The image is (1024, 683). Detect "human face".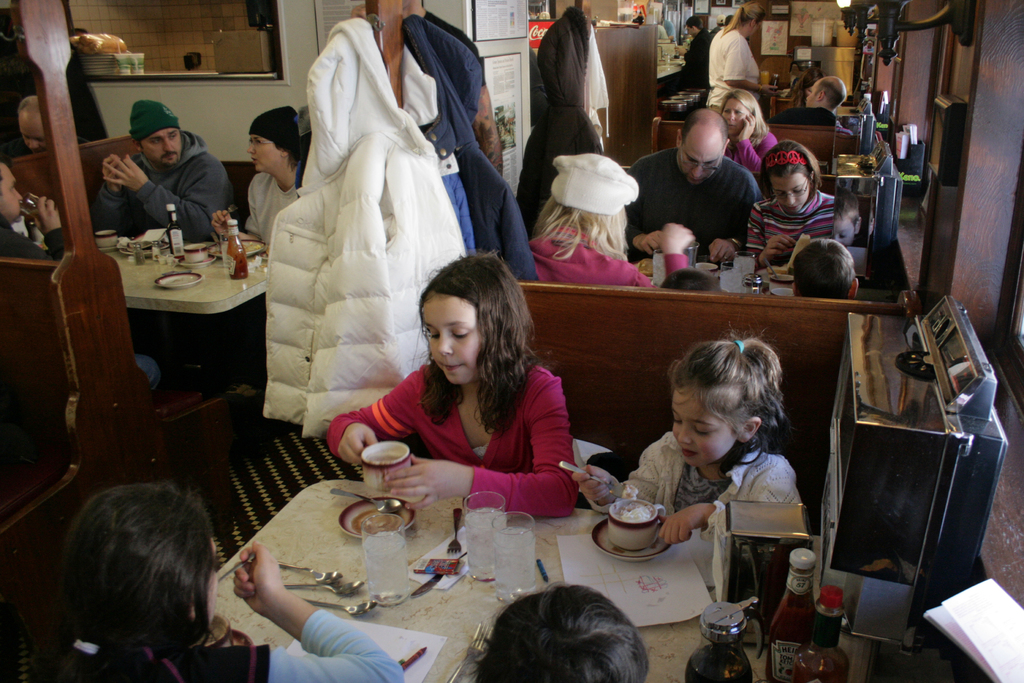
Detection: 726,97,748,133.
